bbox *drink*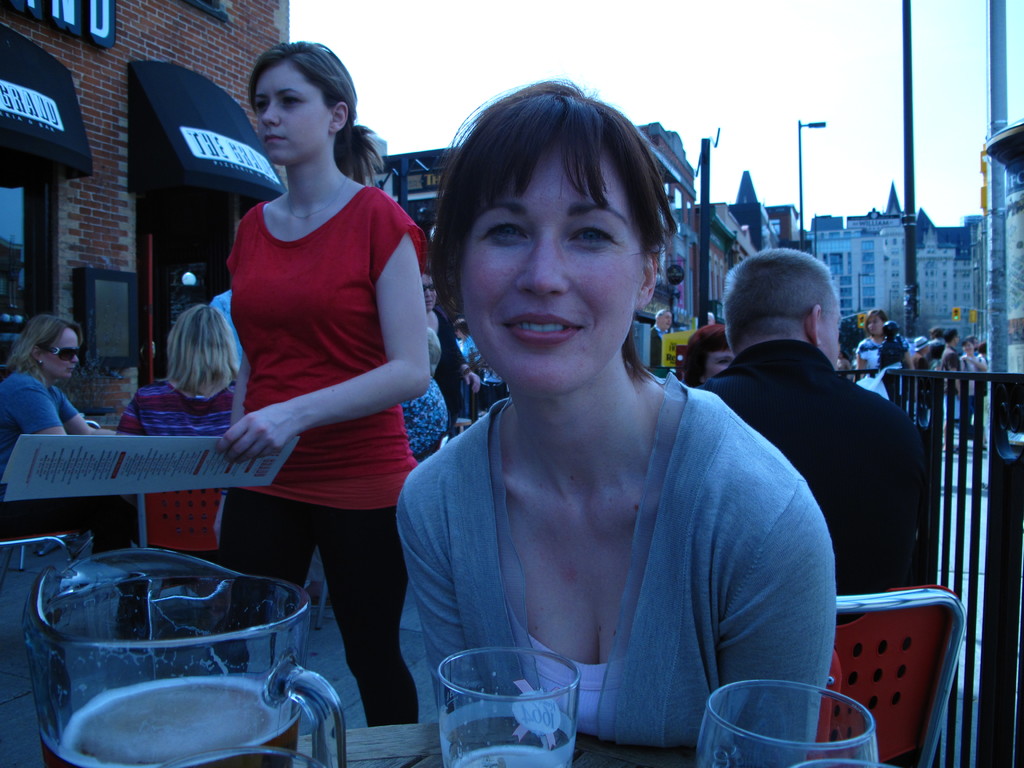
<bbox>47, 674, 300, 767</bbox>
